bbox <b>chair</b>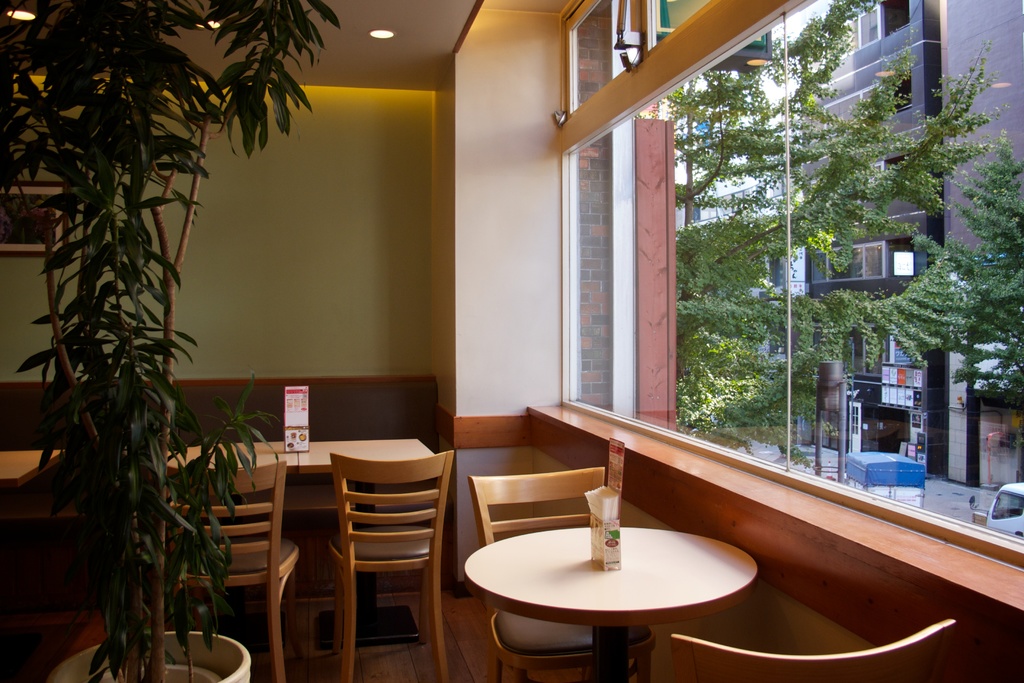
box=[466, 462, 661, 682]
